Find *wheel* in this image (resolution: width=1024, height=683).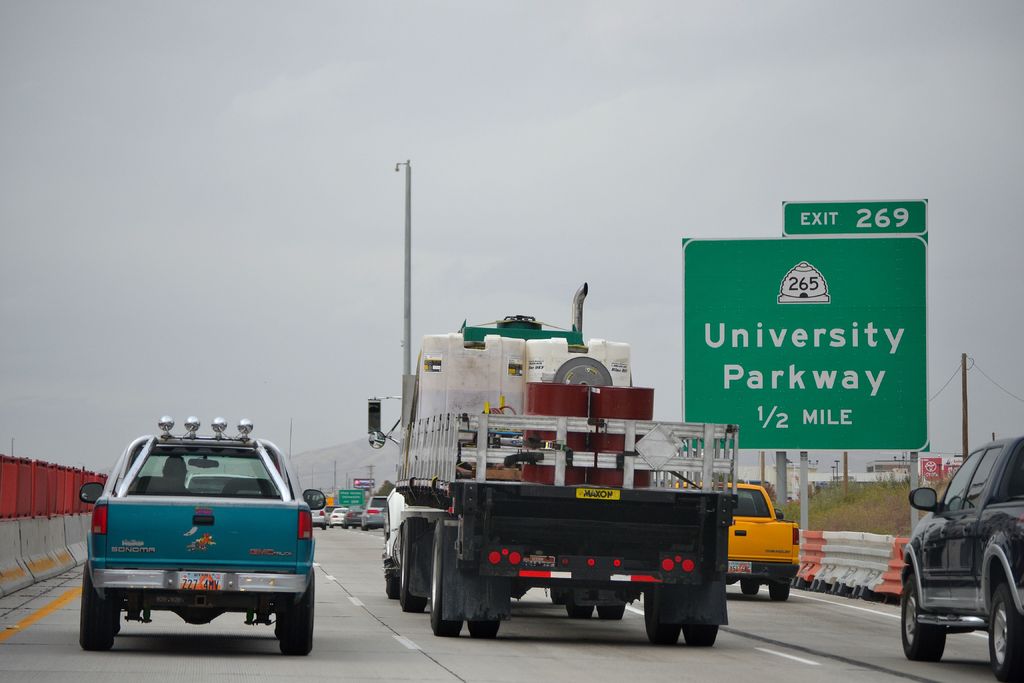
bbox=(650, 583, 719, 646).
